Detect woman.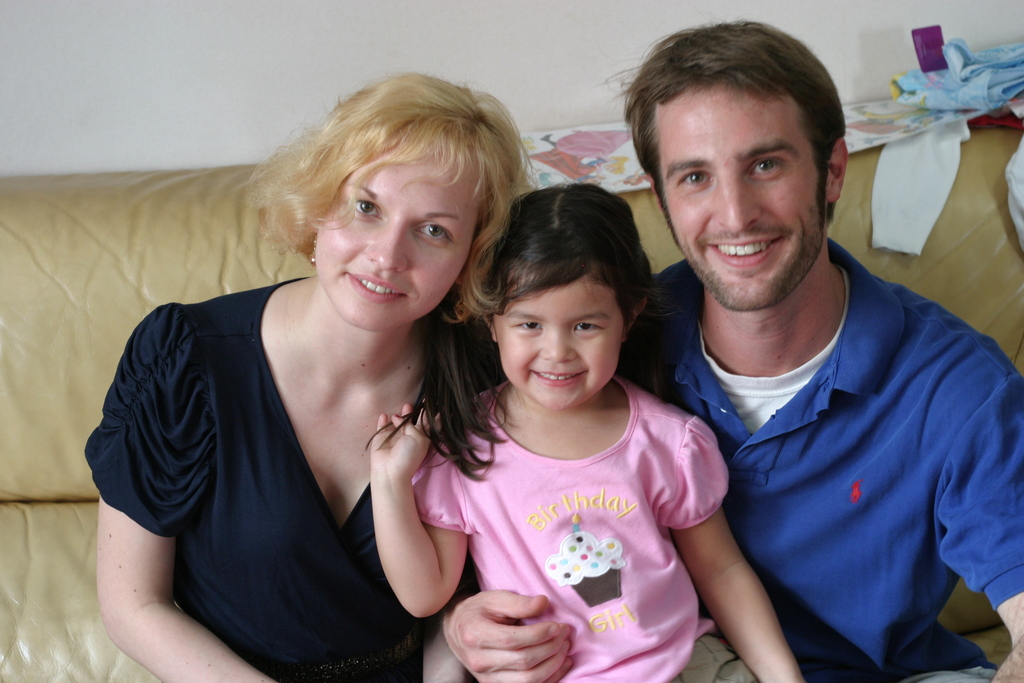
Detected at locate(93, 57, 498, 679).
